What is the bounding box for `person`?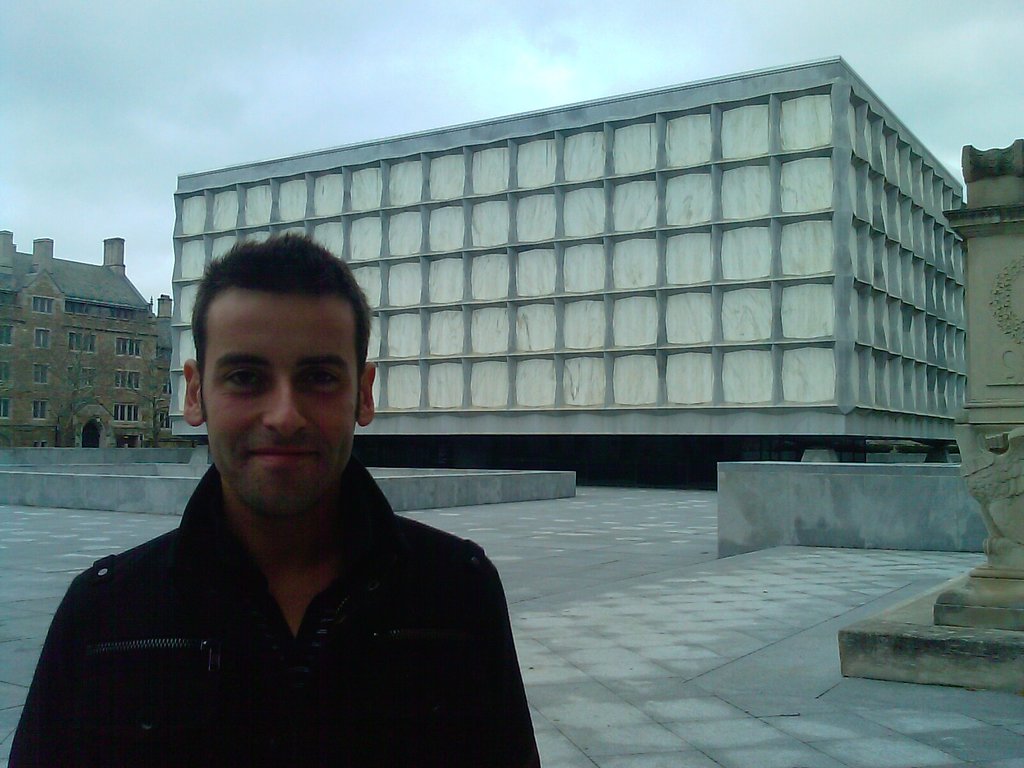
[49, 228, 529, 752].
